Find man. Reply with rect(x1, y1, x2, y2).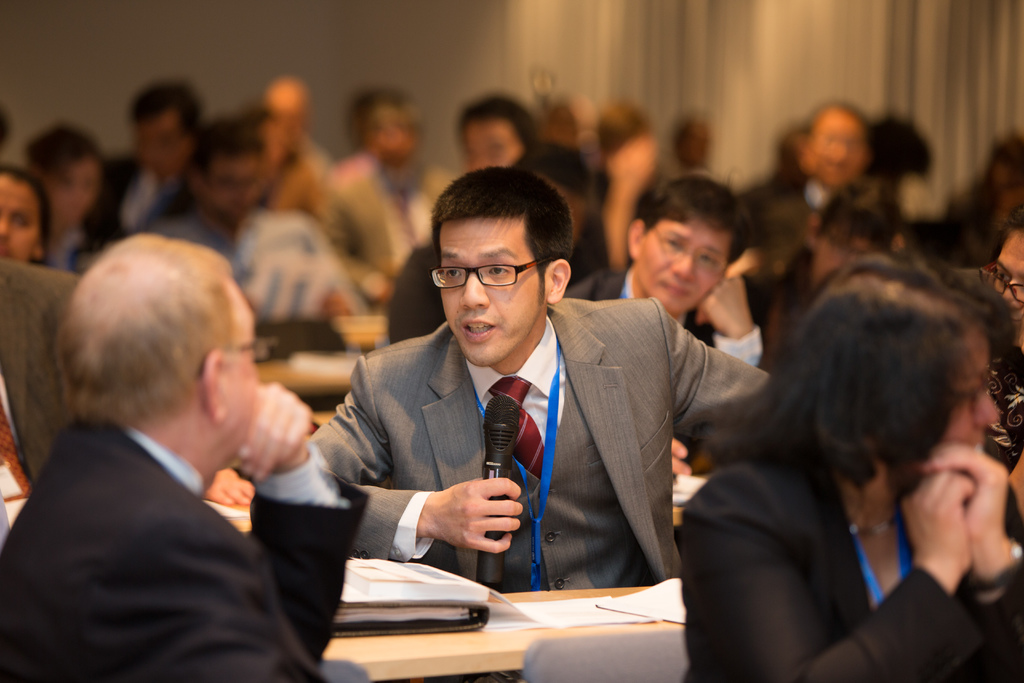
rect(306, 181, 761, 642).
